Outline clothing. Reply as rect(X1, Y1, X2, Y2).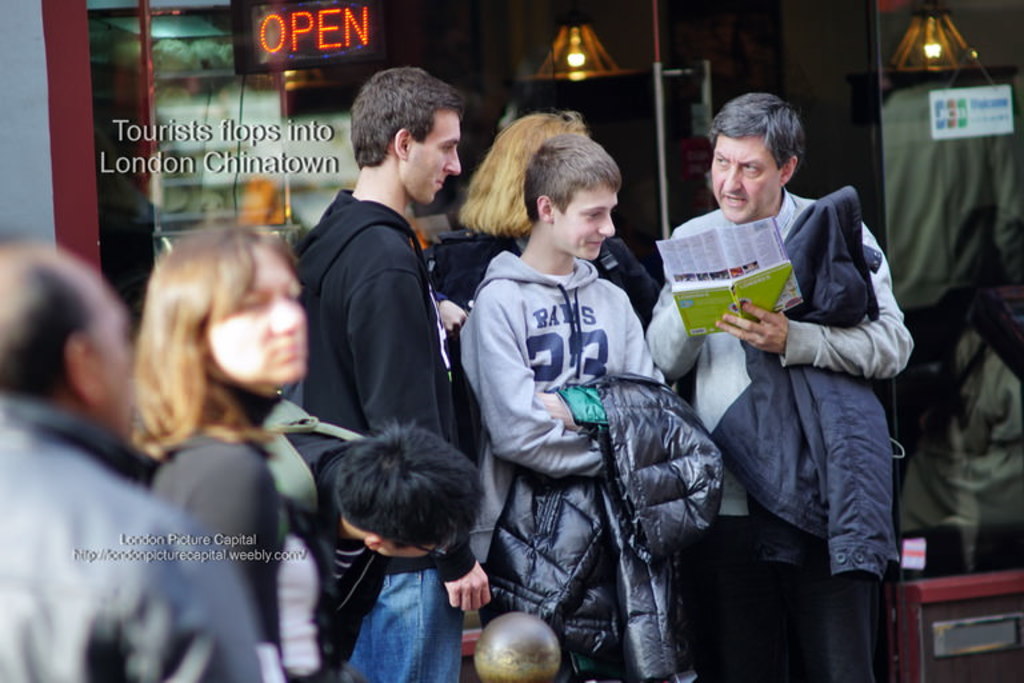
rect(640, 184, 912, 682).
